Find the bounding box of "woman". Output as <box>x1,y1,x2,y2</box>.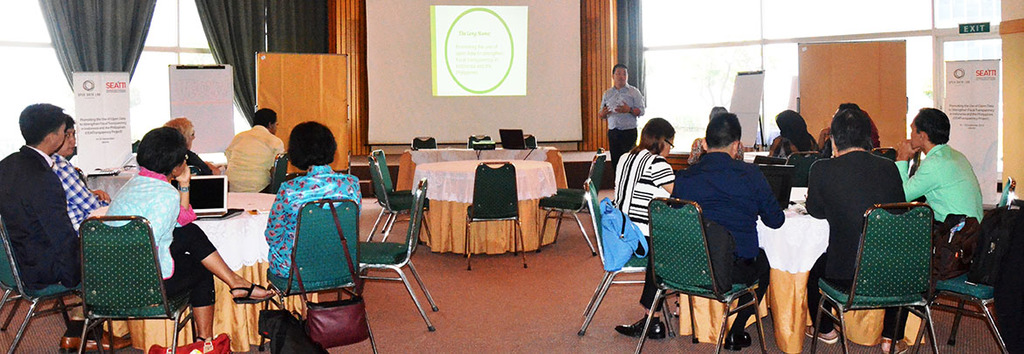
<box>95,126,273,338</box>.
